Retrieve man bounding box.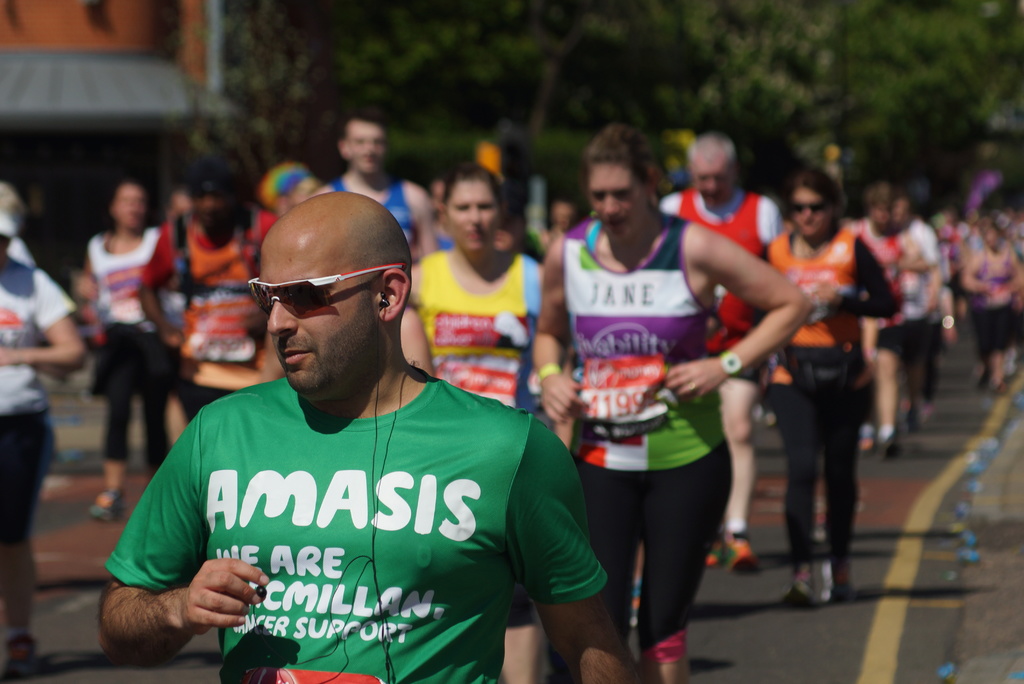
Bounding box: box=[661, 131, 783, 562].
